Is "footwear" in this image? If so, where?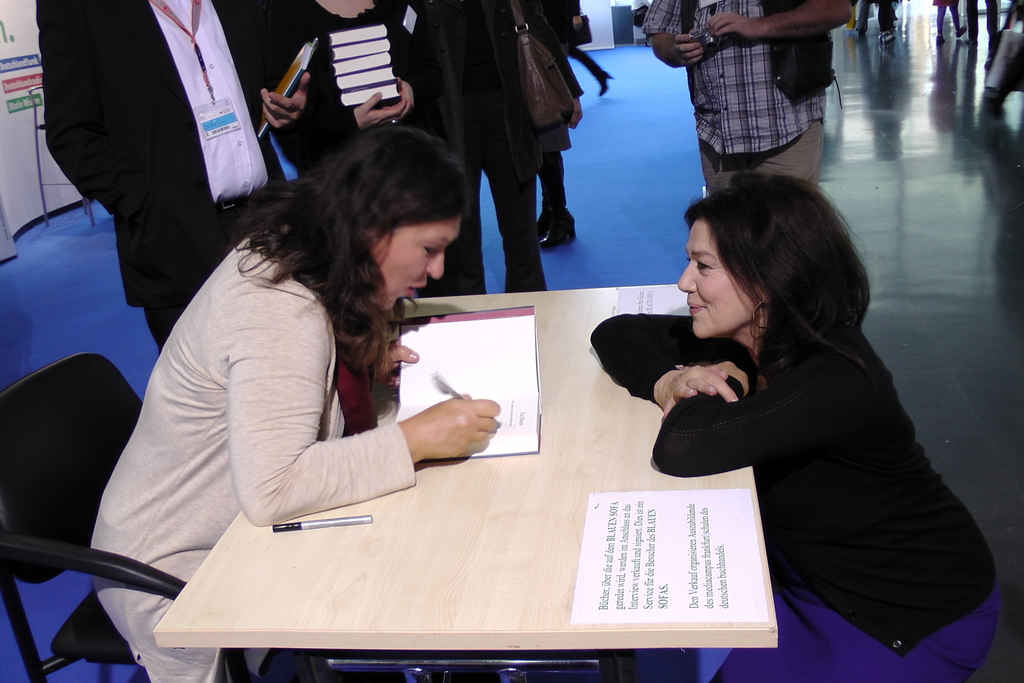
Yes, at region(858, 29, 868, 40).
